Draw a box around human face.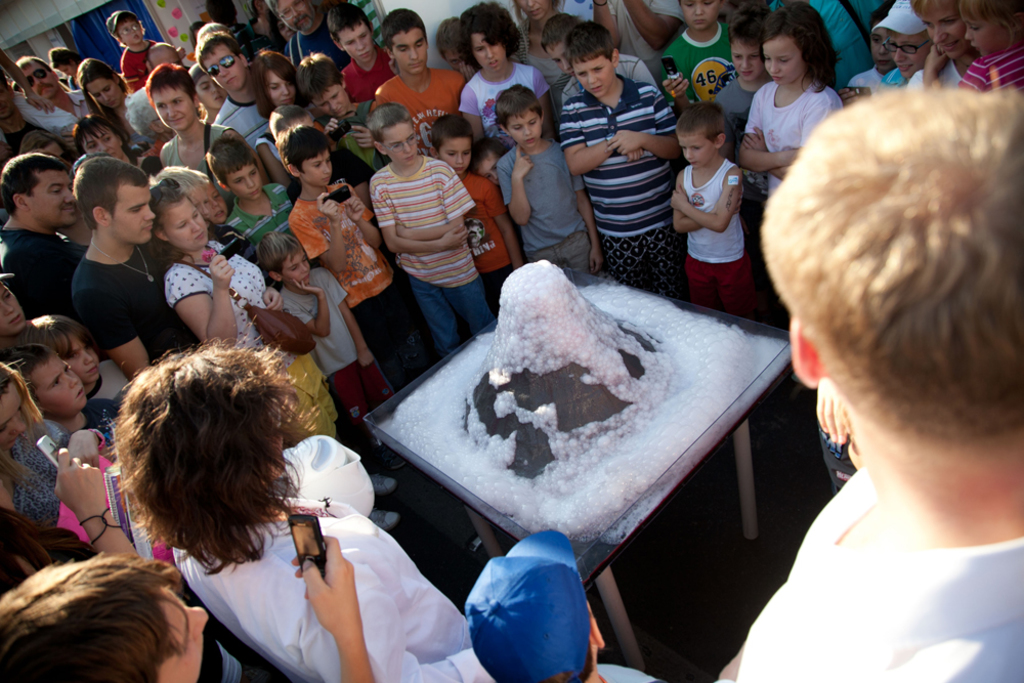
[x1=0, y1=378, x2=28, y2=457].
